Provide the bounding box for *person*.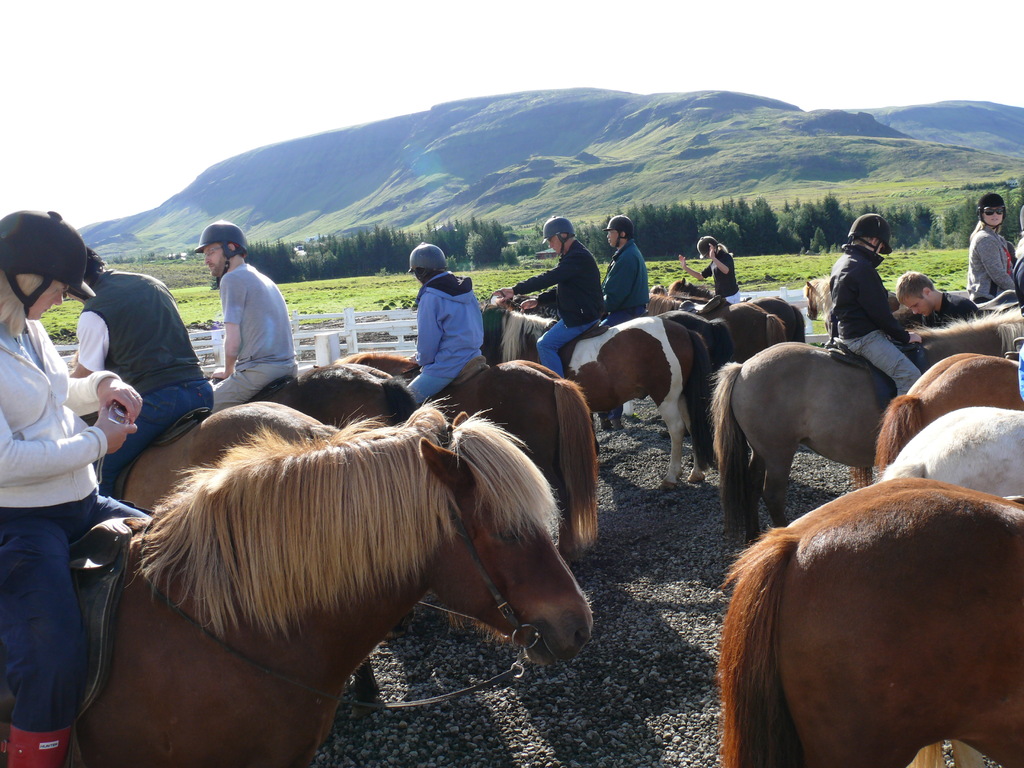
[891,268,979,332].
